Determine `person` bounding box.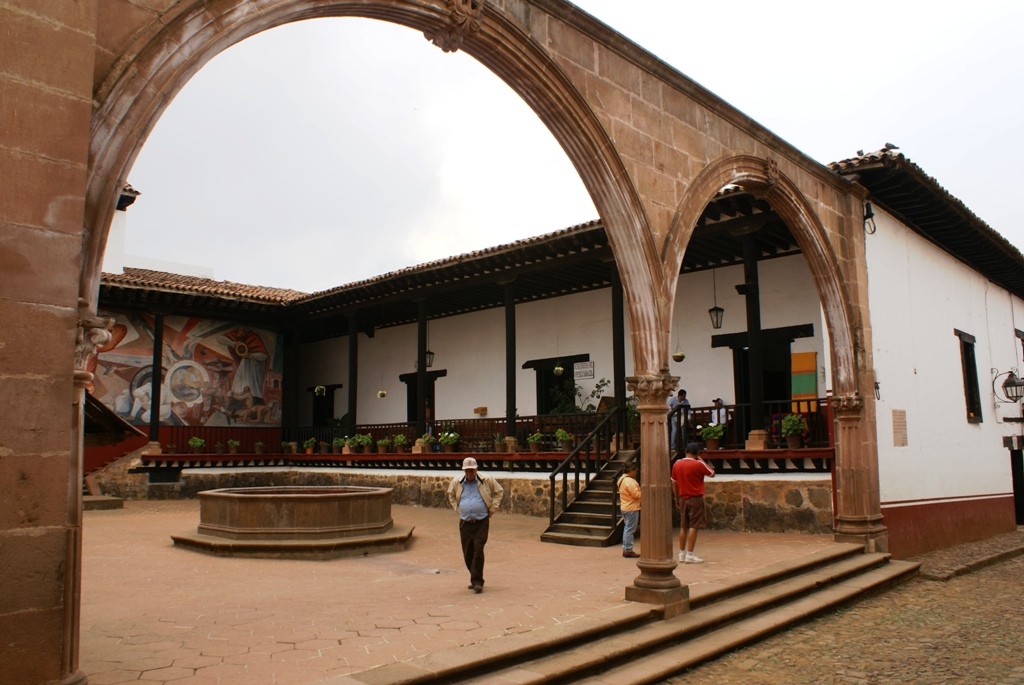
Determined: locate(670, 445, 715, 563).
